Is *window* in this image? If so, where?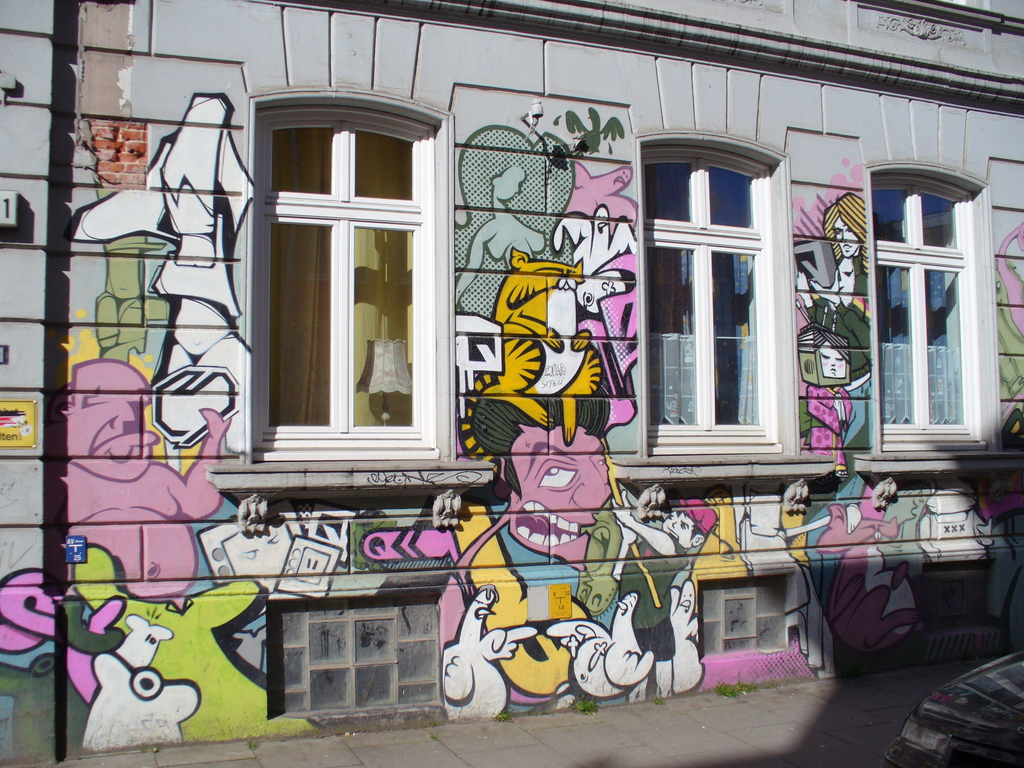
Yes, at (869,176,991,449).
